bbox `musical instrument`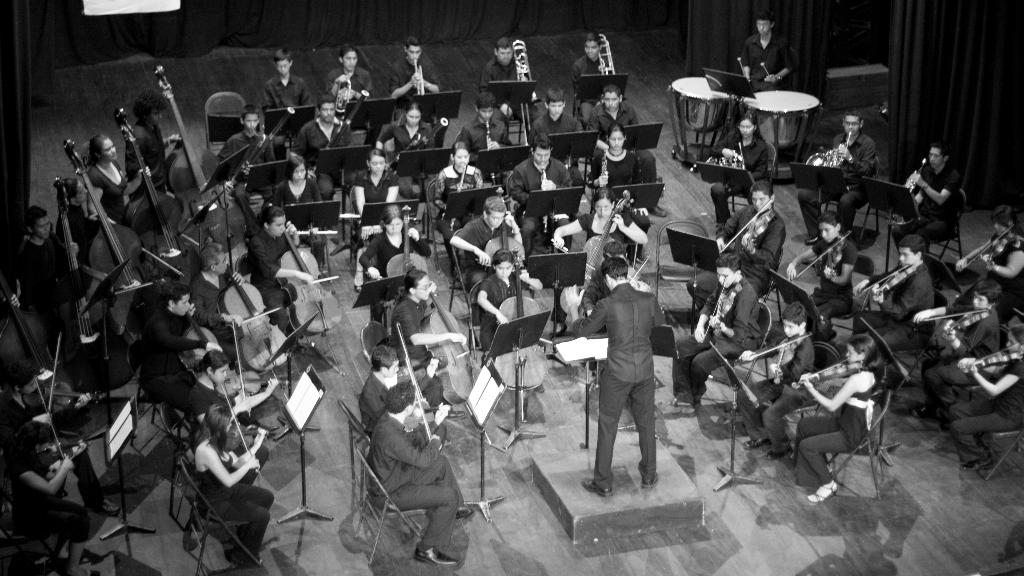
<region>54, 172, 139, 385</region>
